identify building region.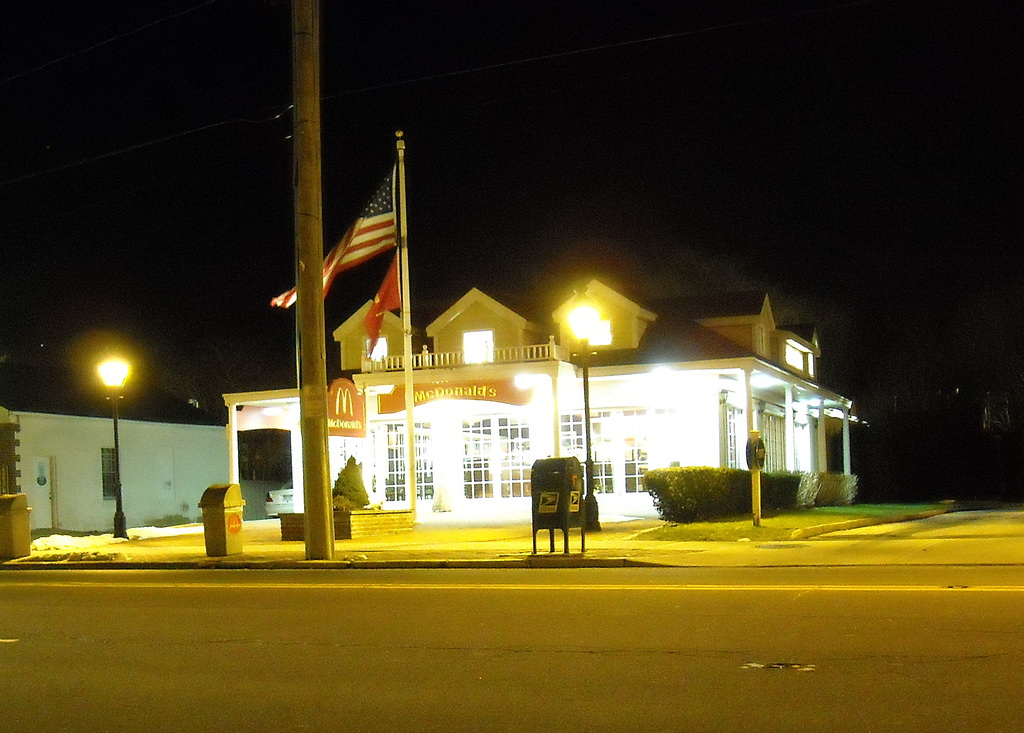
Region: <bbox>221, 286, 876, 523</bbox>.
